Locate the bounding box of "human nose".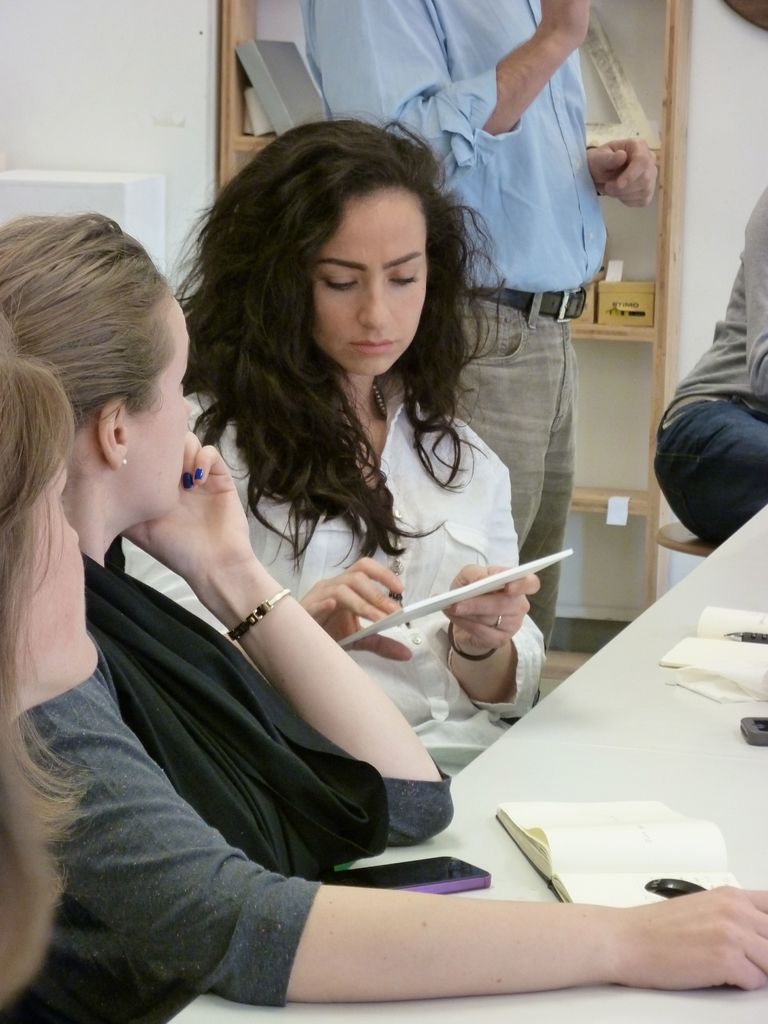
Bounding box: (353,274,391,332).
